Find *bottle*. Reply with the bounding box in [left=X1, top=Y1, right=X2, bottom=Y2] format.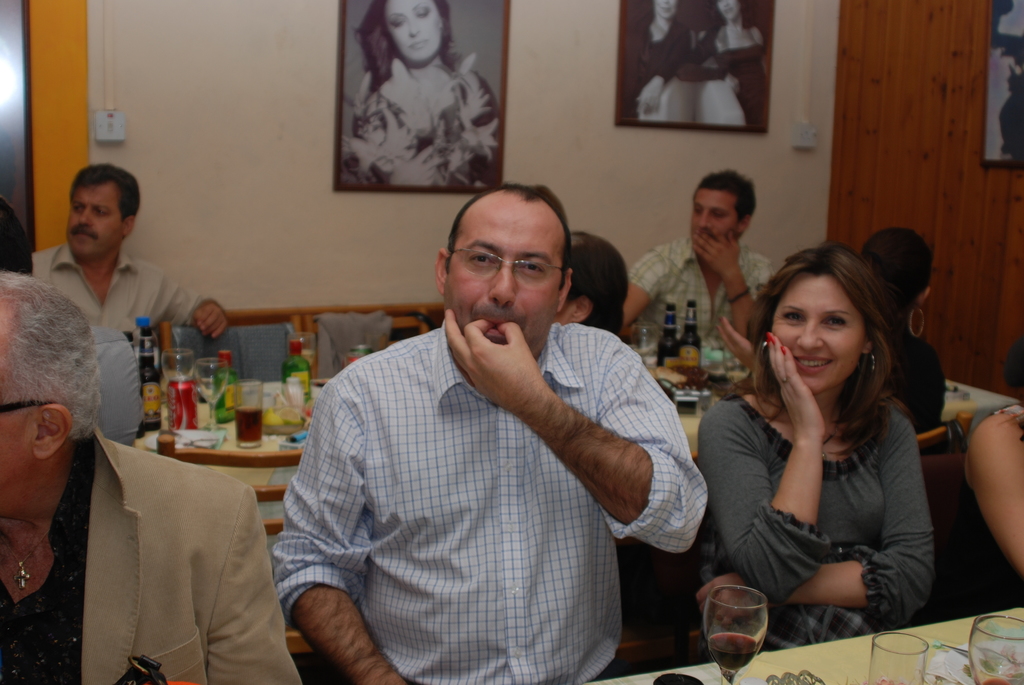
[left=678, top=300, right=705, bottom=371].
